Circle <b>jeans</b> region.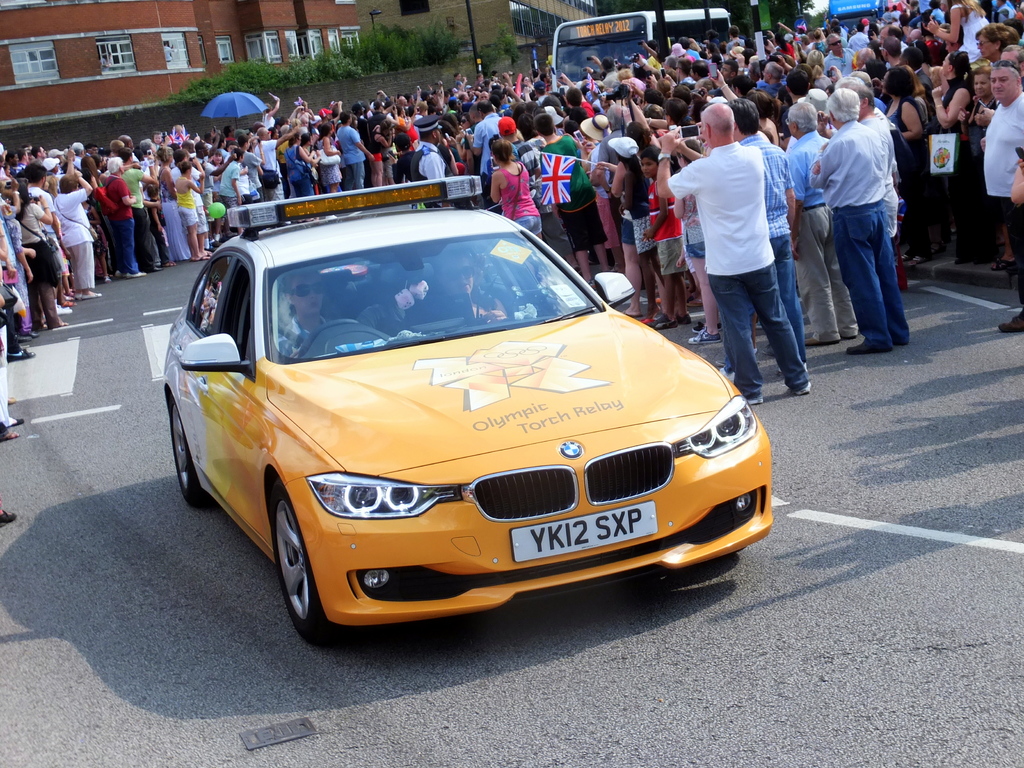
Region: <region>27, 281, 63, 323</region>.
